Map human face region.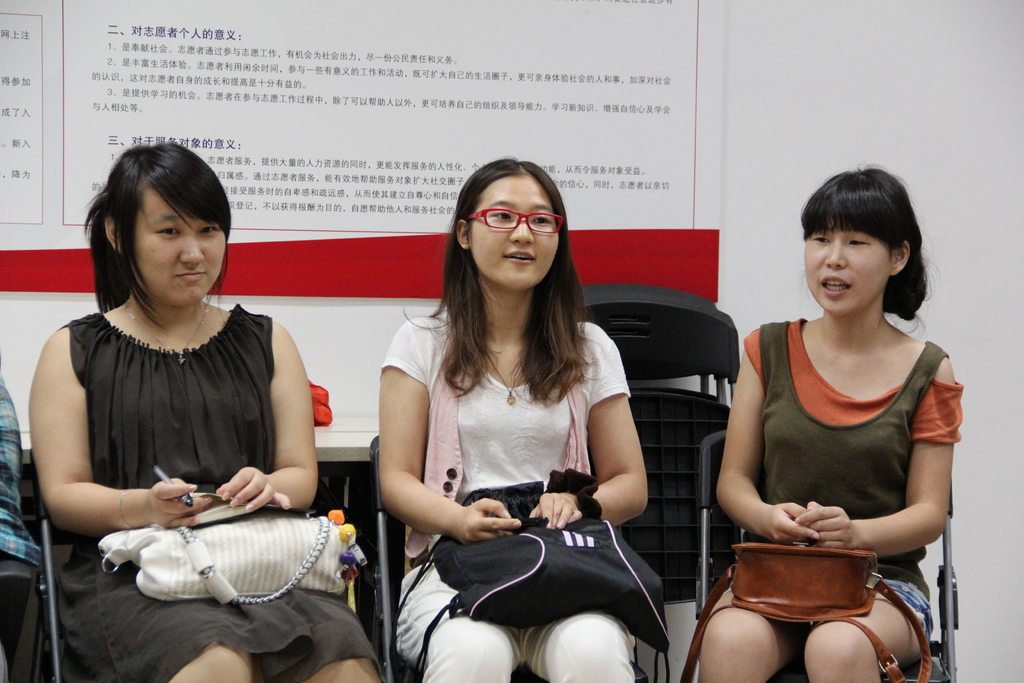
Mapped to {"left": 133, "top": 179, "right": 227, "bottom": 304}.
